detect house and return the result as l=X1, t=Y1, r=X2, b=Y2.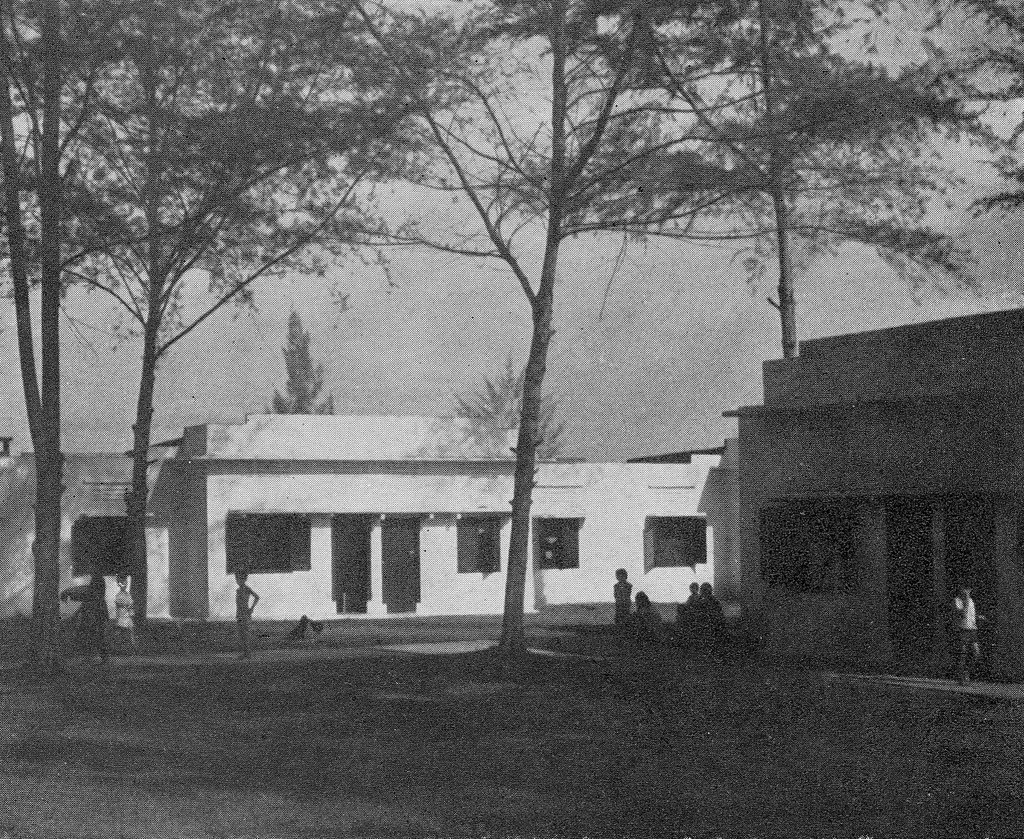
l=722, t=306, r=1023, b=697.
